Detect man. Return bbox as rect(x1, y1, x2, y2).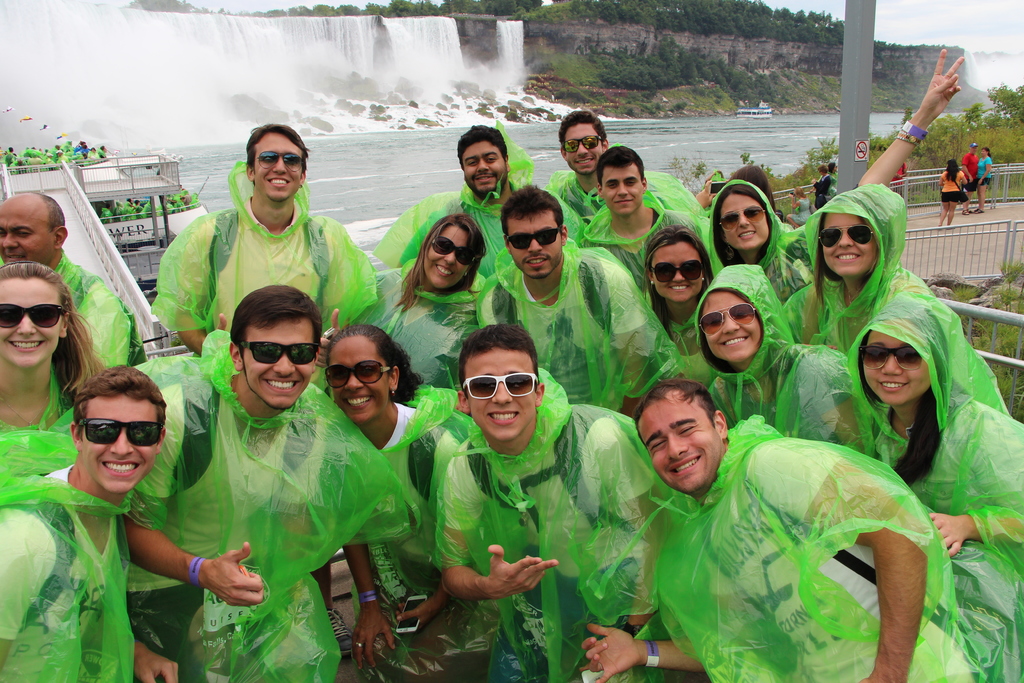
rect(403, 321, 607, 666).
